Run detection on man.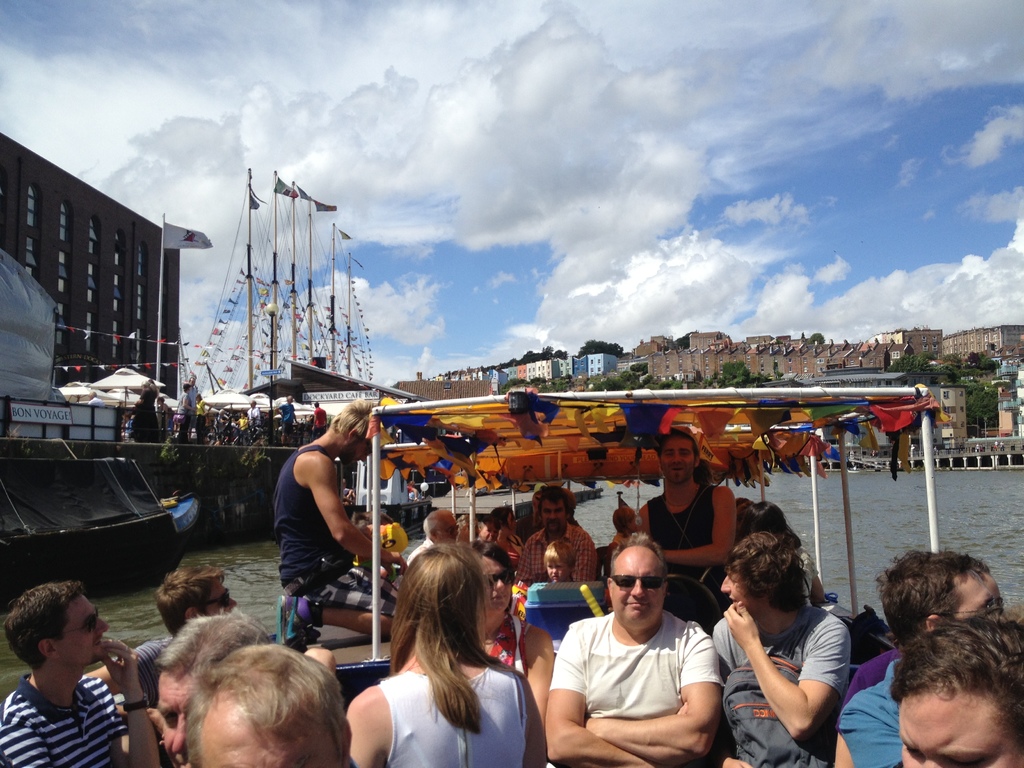
Result: [x1=837, y1=545, x2=1010, y2=767].
